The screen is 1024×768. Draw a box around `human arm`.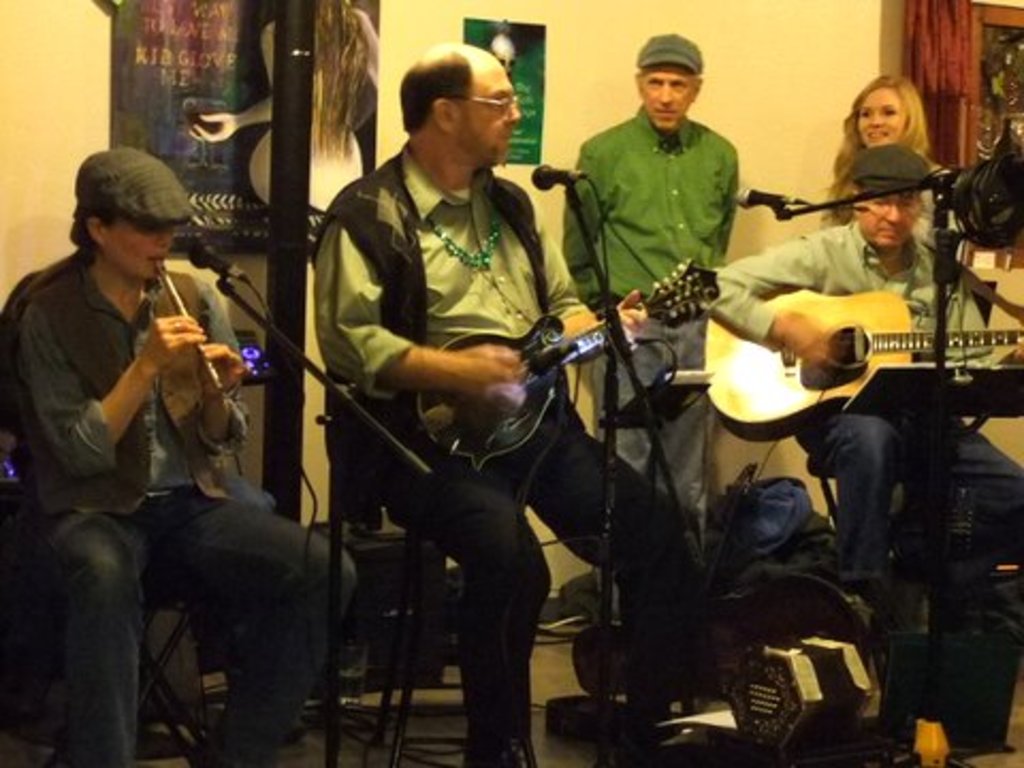
region(354, 9, 378, 128).
